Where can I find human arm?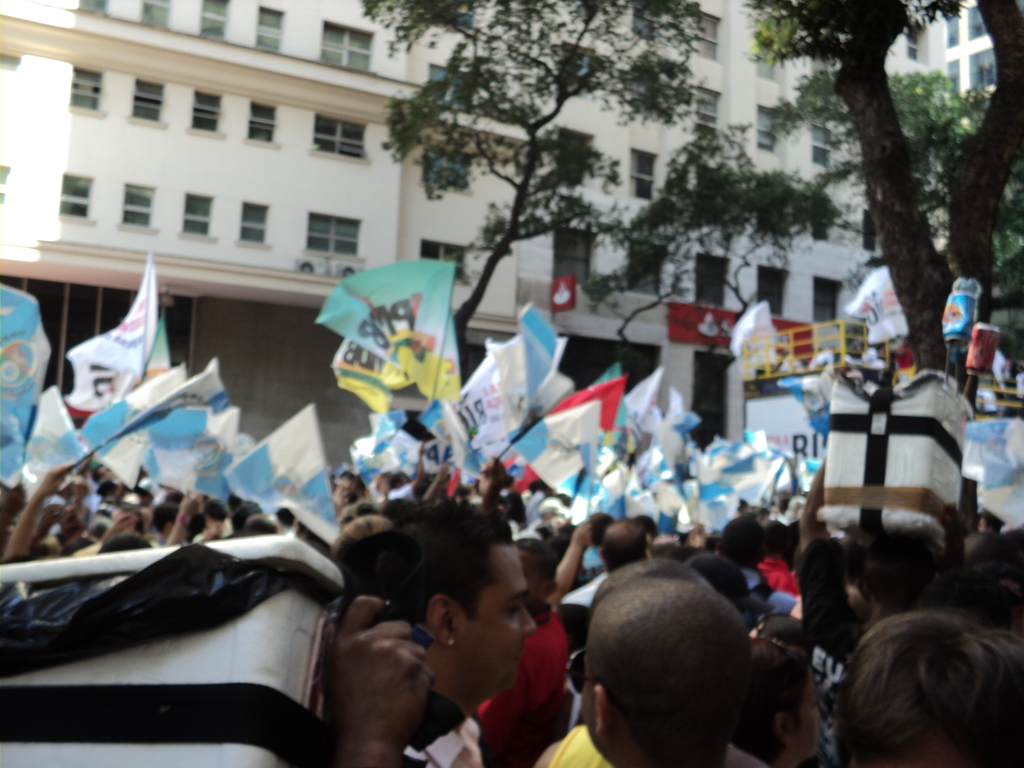
You can find it at [804,454,826,544].
